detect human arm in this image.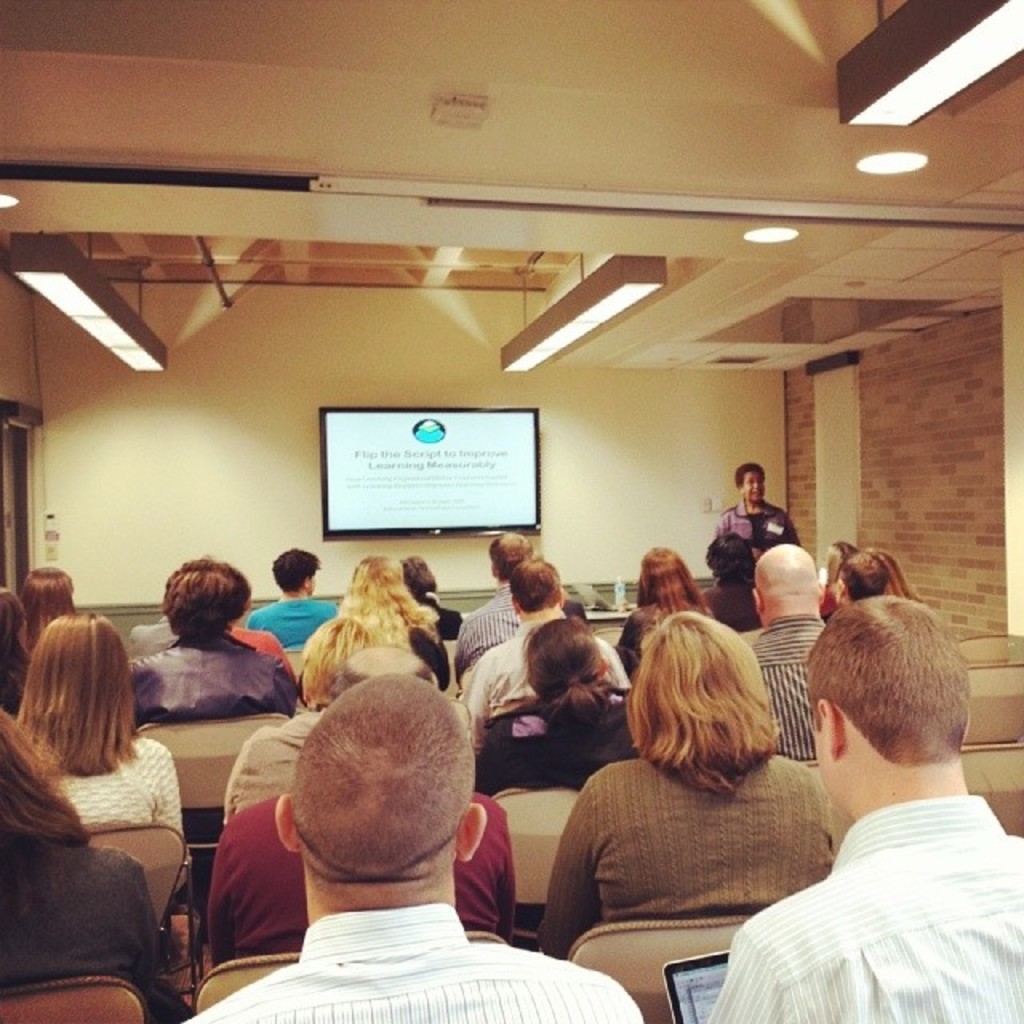
Detection: (150, 765, 195, 890).
